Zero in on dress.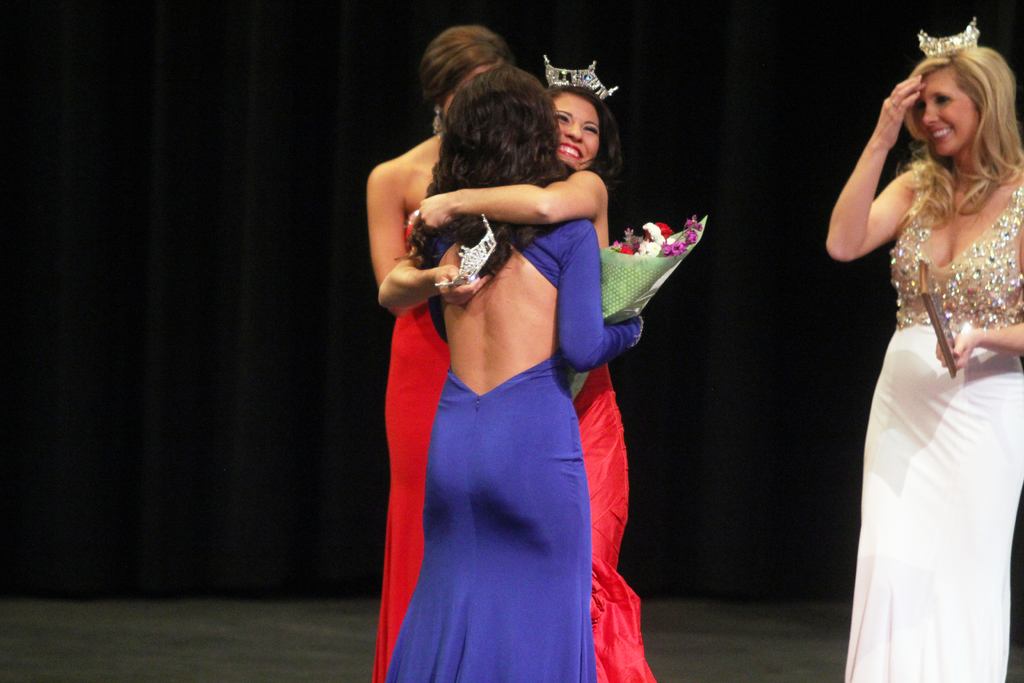
Zeroed in: [552, 172, 649, 682].
